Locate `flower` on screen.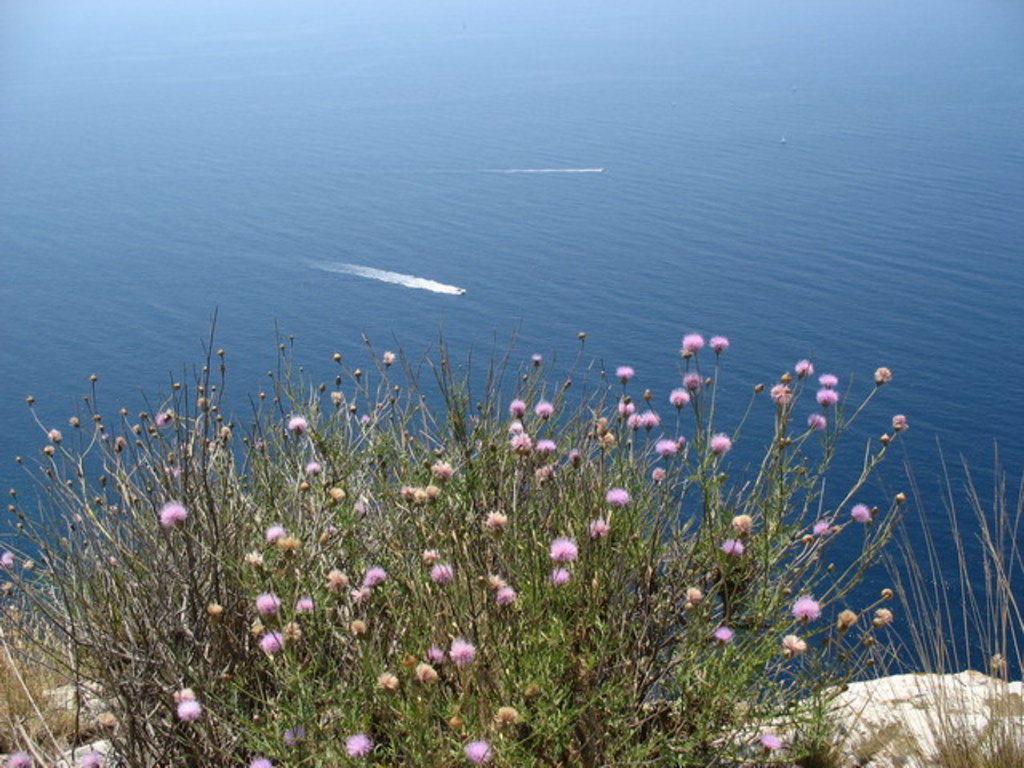
On screen at <region>462, 742, 493, 766</region>.
